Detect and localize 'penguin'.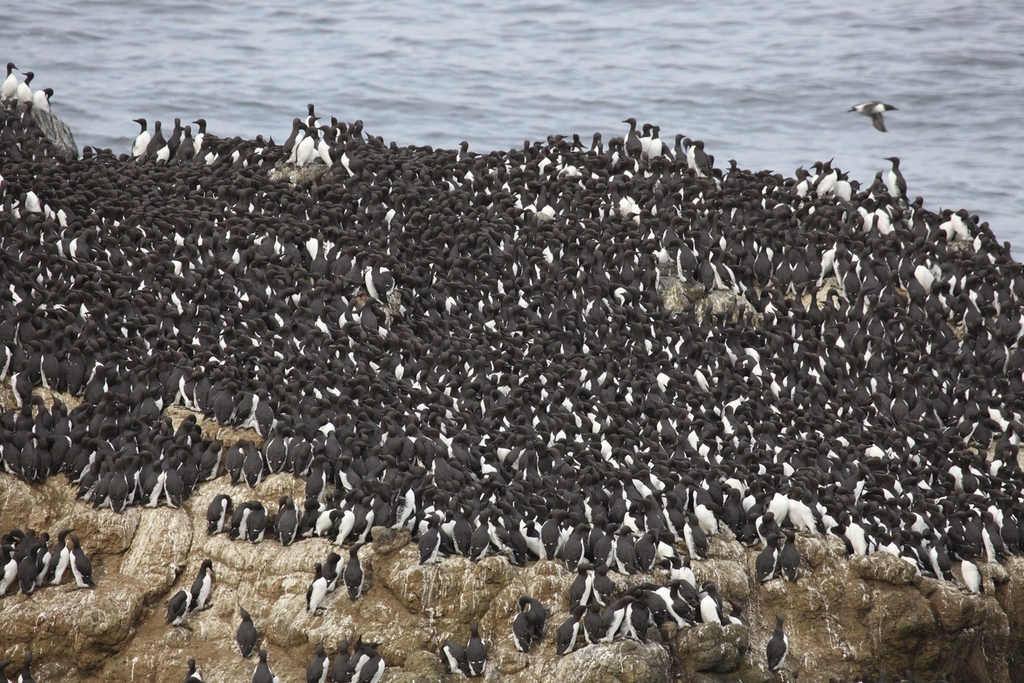
Localized at select_region(440, 642, 468, 682).
